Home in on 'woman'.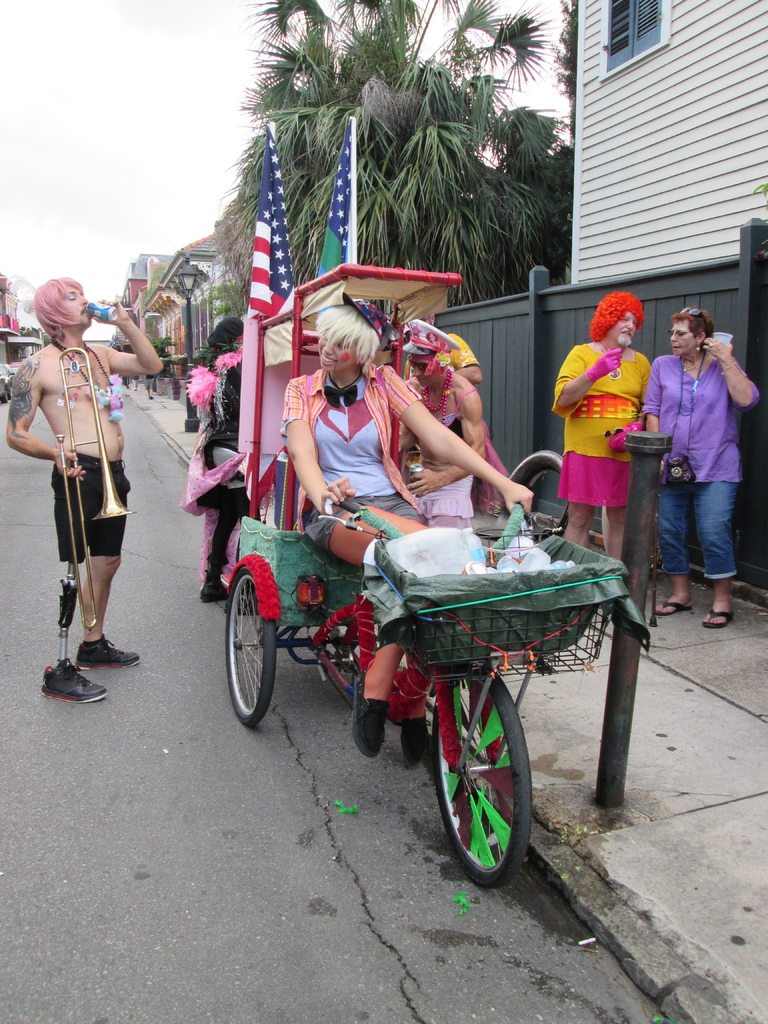
Homed in at box=[647, 293, 763, 633].
